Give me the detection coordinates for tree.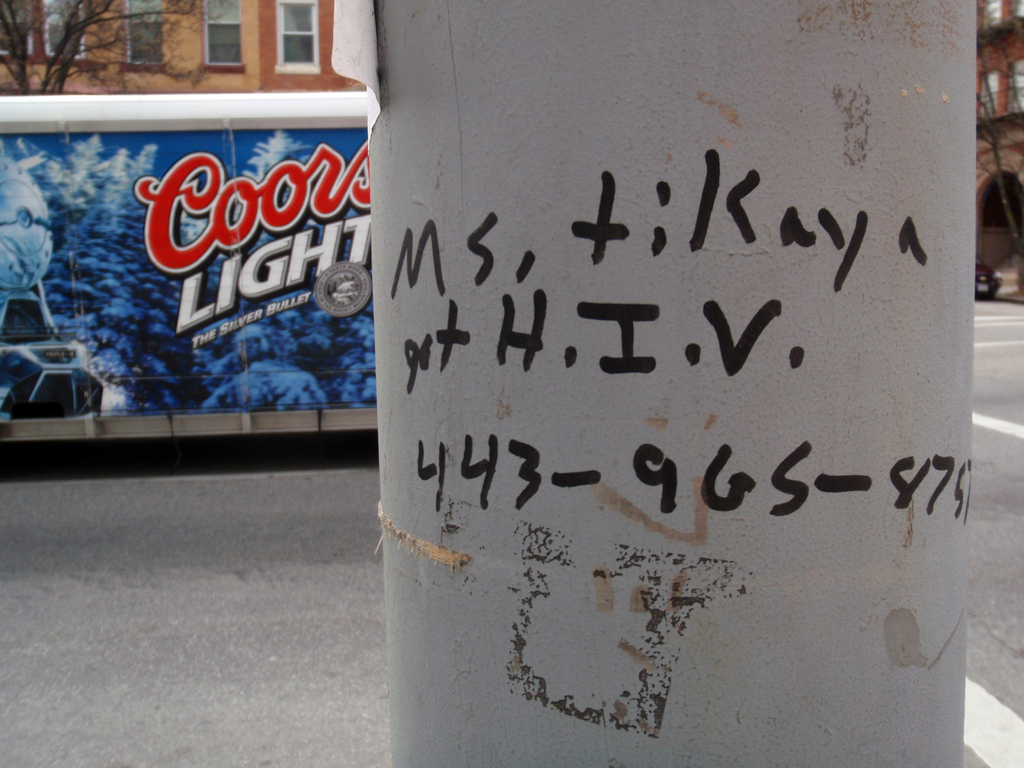
{"x1": 966, "y1": 0, "x2": 1023, "y2": 291}.
